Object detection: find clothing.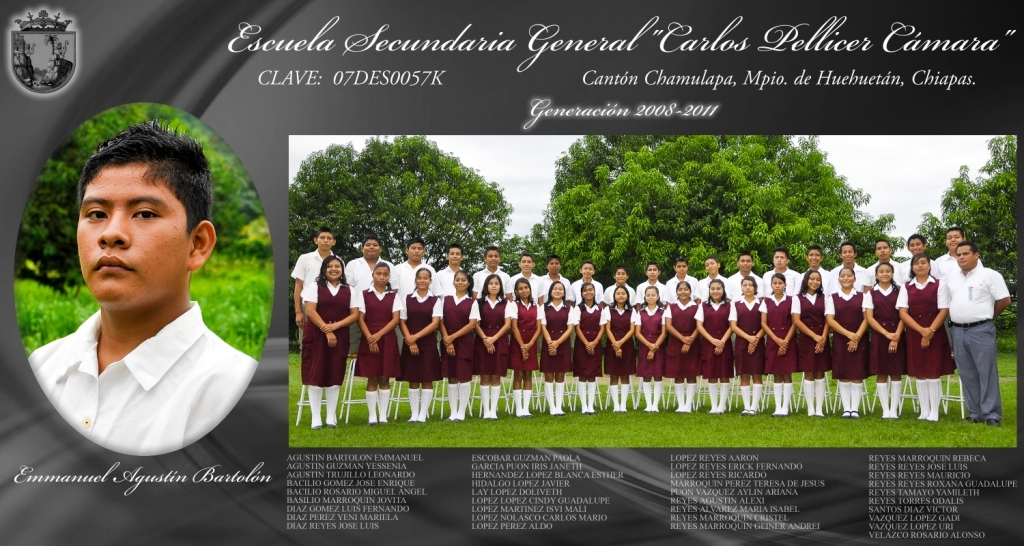
x1=608, y1=385, x2=618, y2=405.
